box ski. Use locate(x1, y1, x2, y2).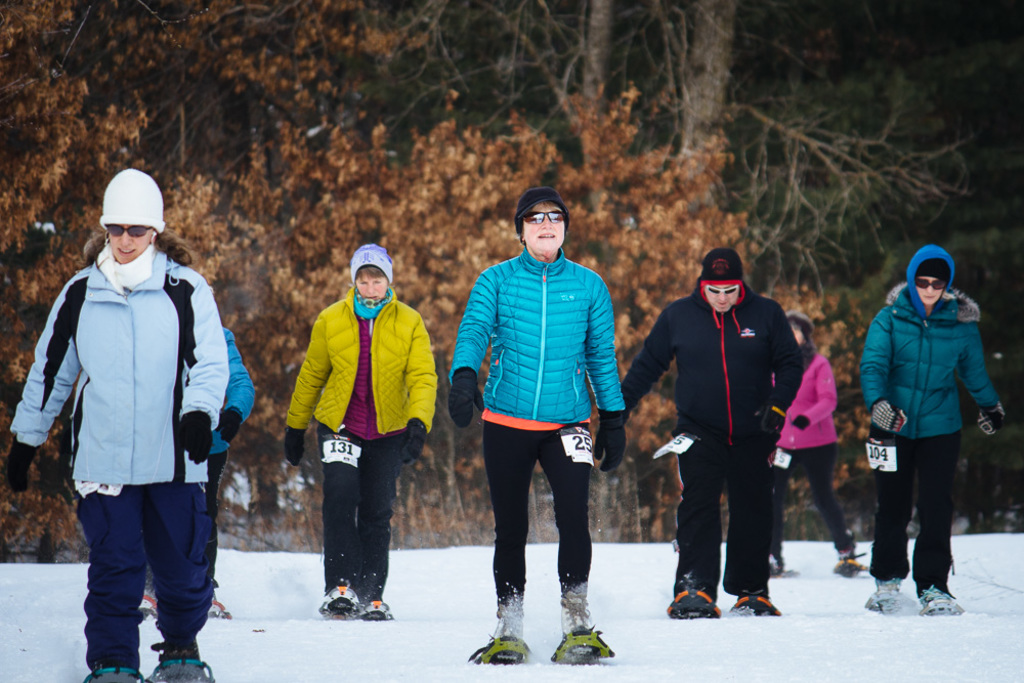
locate(135, 597, 155, 616).
